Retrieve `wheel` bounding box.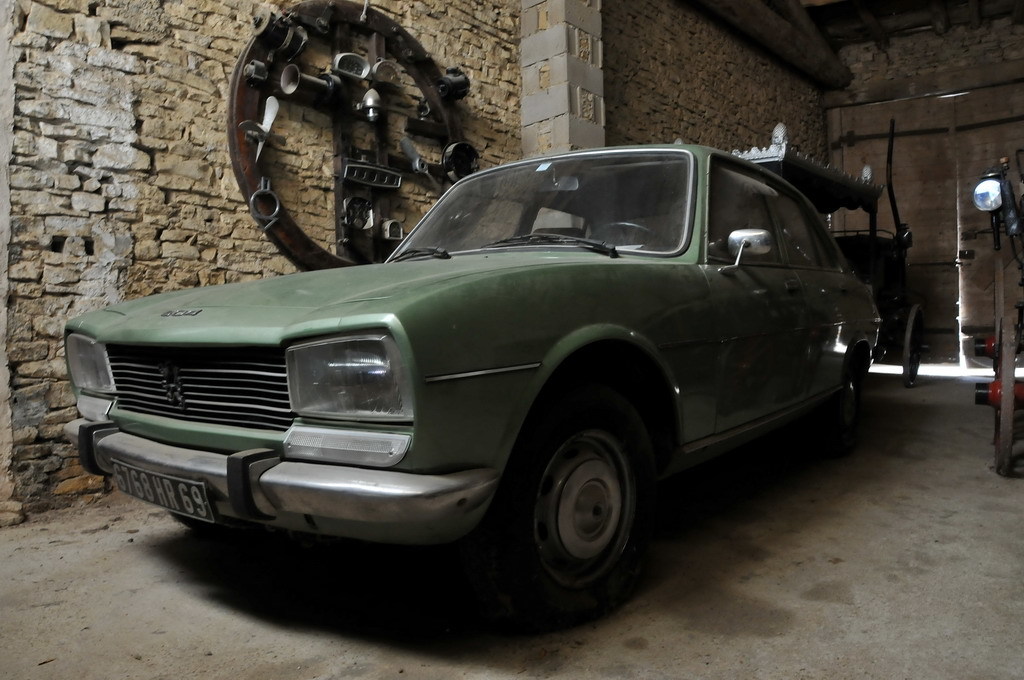
Bounding box: 899/311/934/388.
